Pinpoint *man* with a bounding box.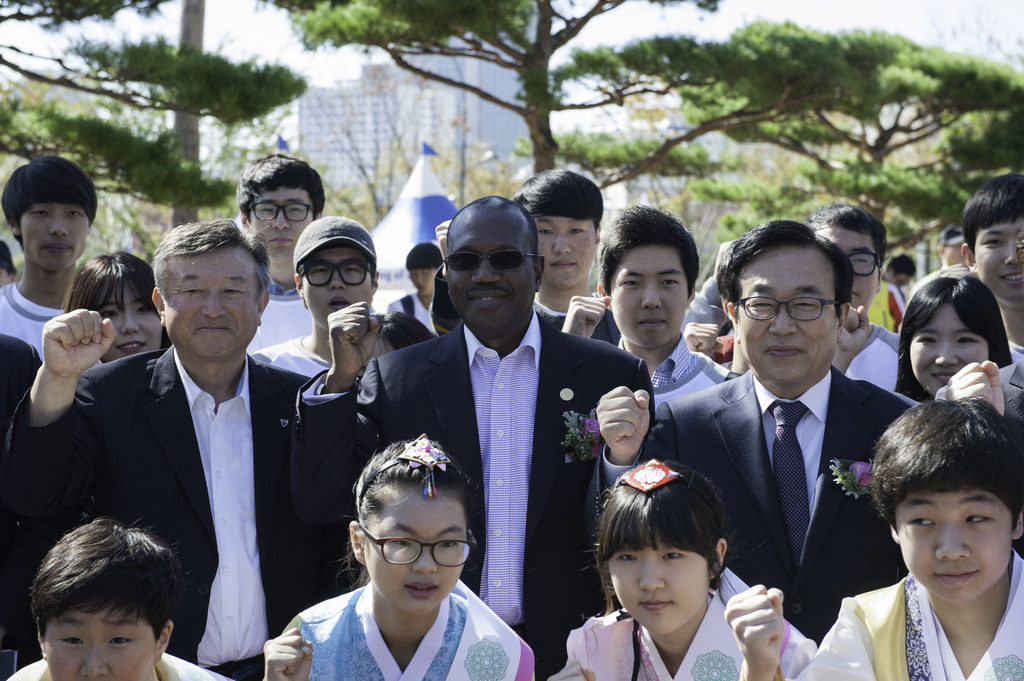
<bbox>252, 220, 391, 380</bbox>.
